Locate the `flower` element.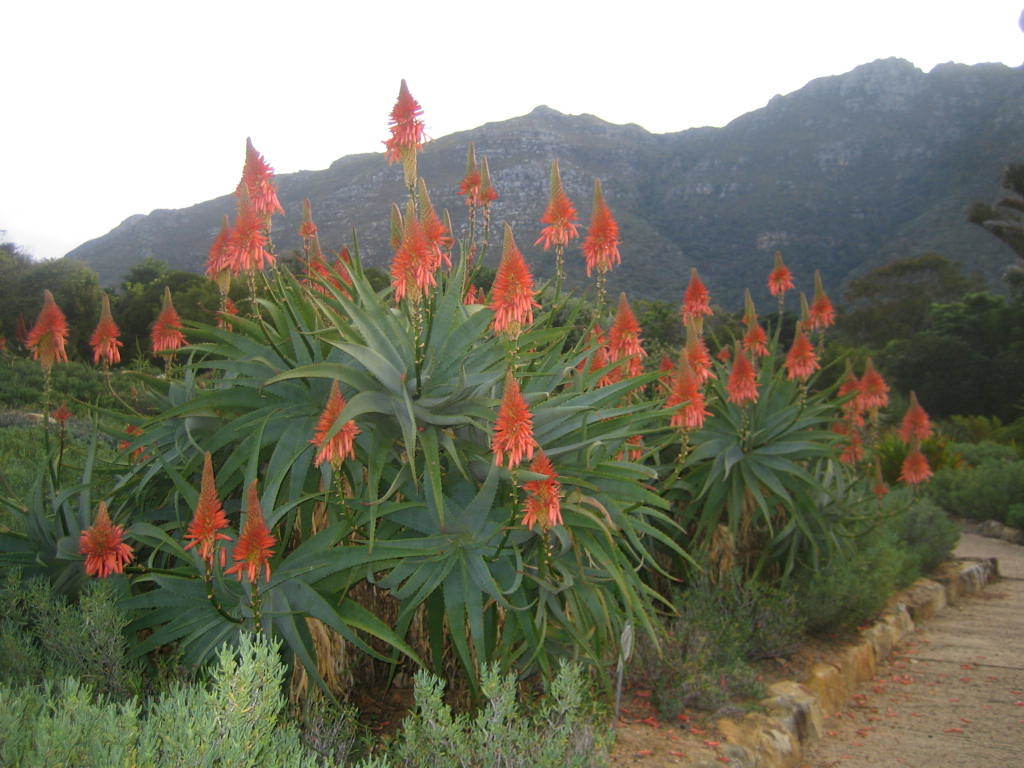
Element bbox: left=90, top=292, right=124, bottom=365.
